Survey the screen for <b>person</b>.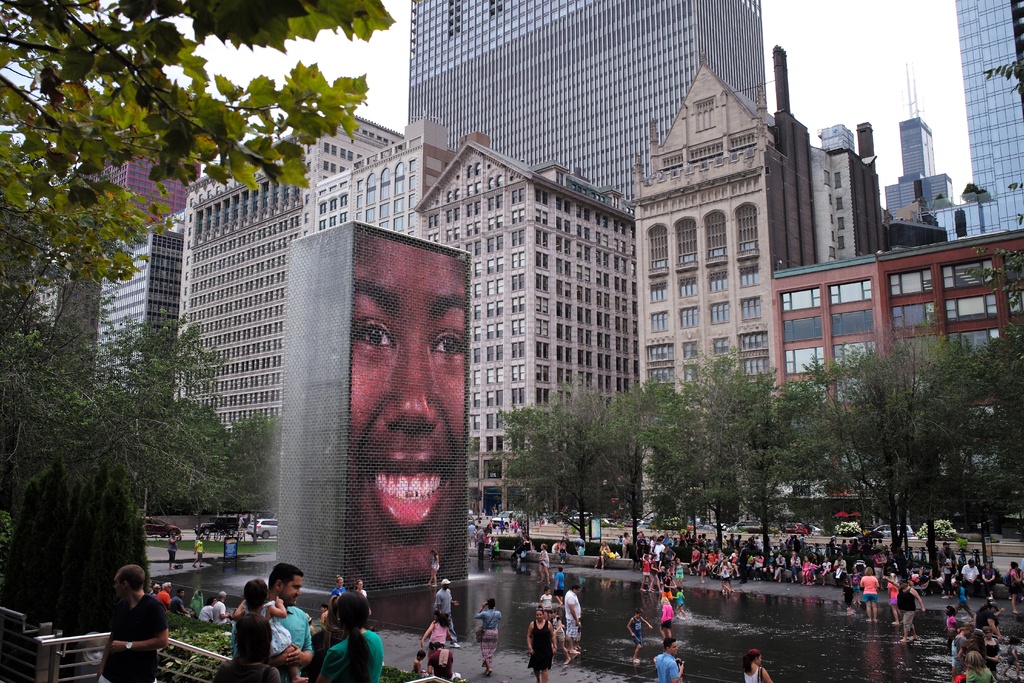
Survey found: l=227, t=565, r=311, b=682.
